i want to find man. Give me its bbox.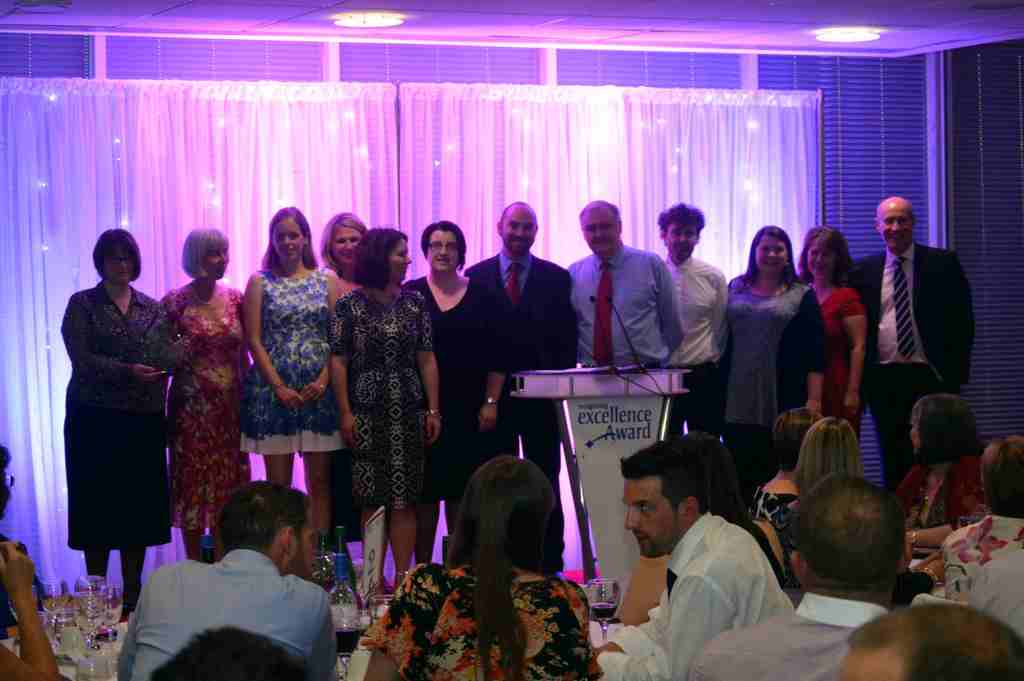
591,440,792,680.
